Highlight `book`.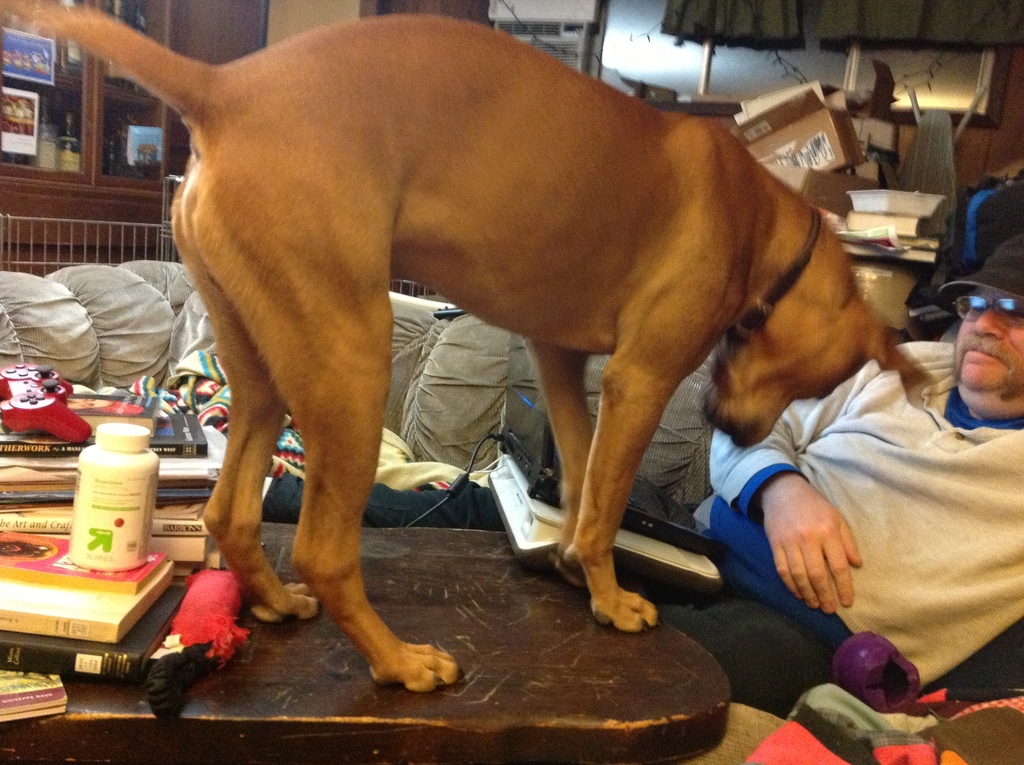
Highlighted region: select_region(0, 562, 175, 635).
